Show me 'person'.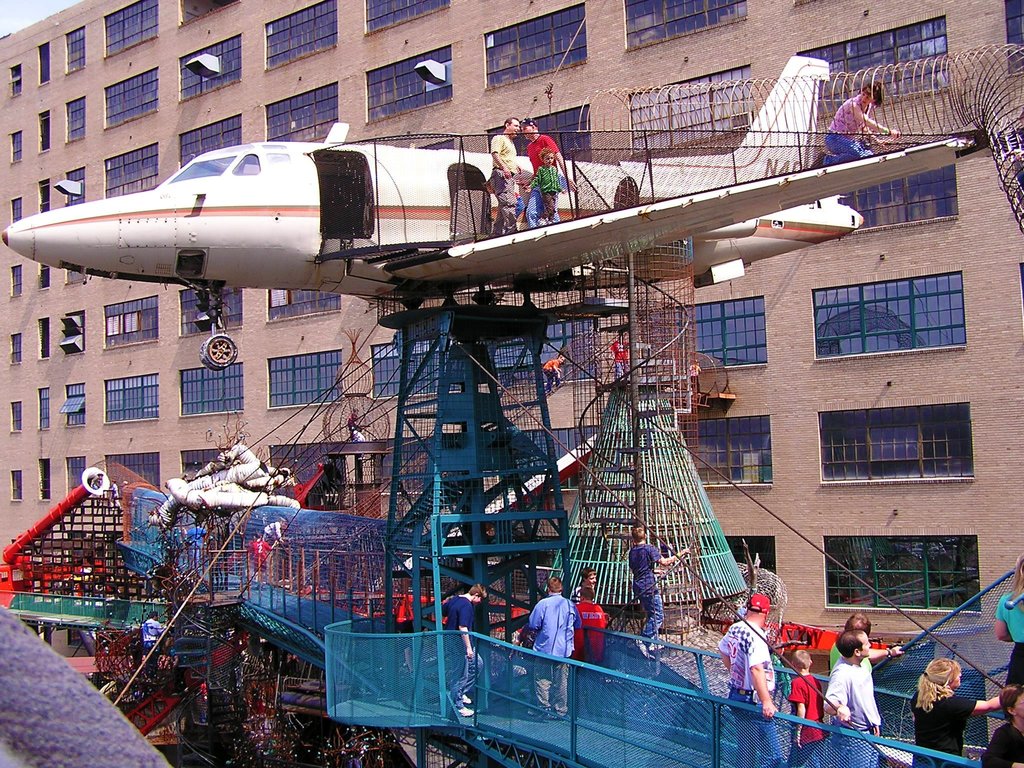
'person' is here: bbox=[715, 589, 792, 767].
